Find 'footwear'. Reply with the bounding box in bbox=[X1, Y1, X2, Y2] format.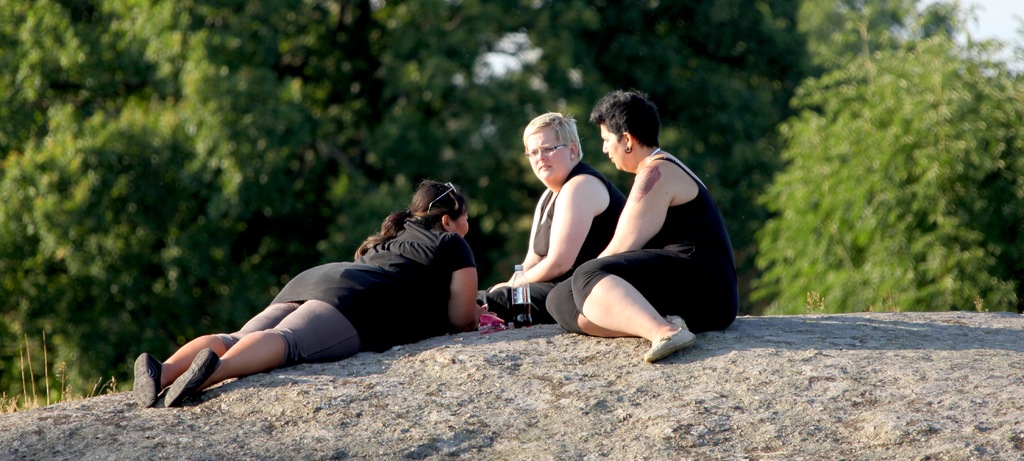
bbox=[132, 350, 158, 407].
